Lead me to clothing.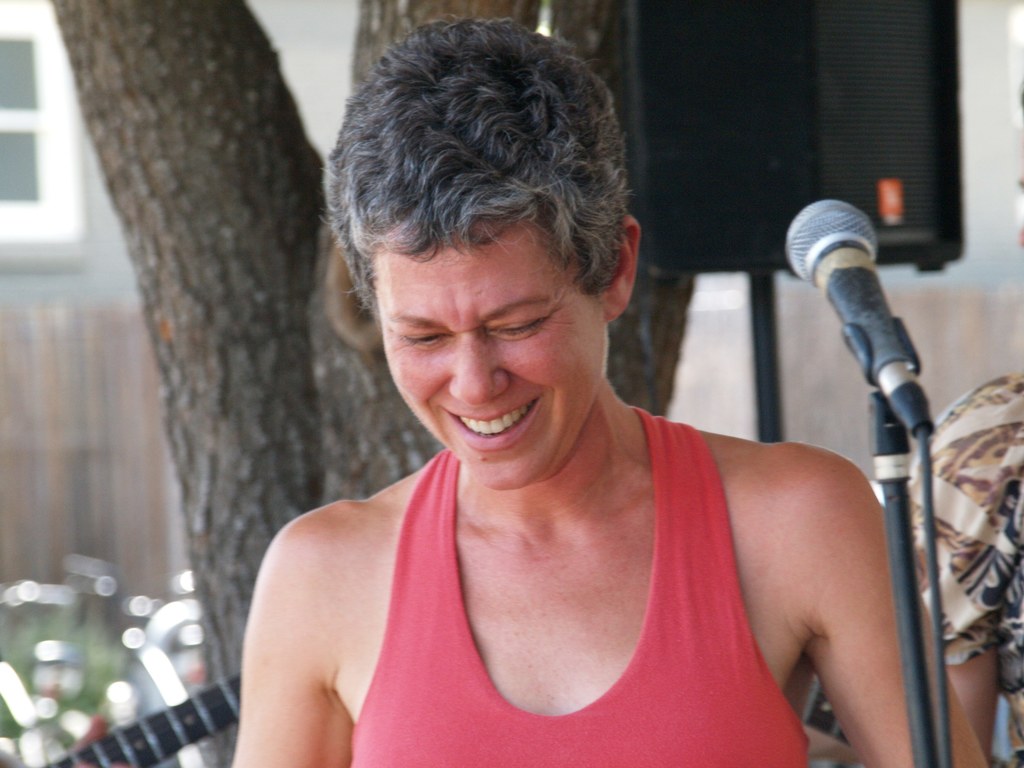
Lead to (x1=905, y1=368, x2=1023, y2=767).
